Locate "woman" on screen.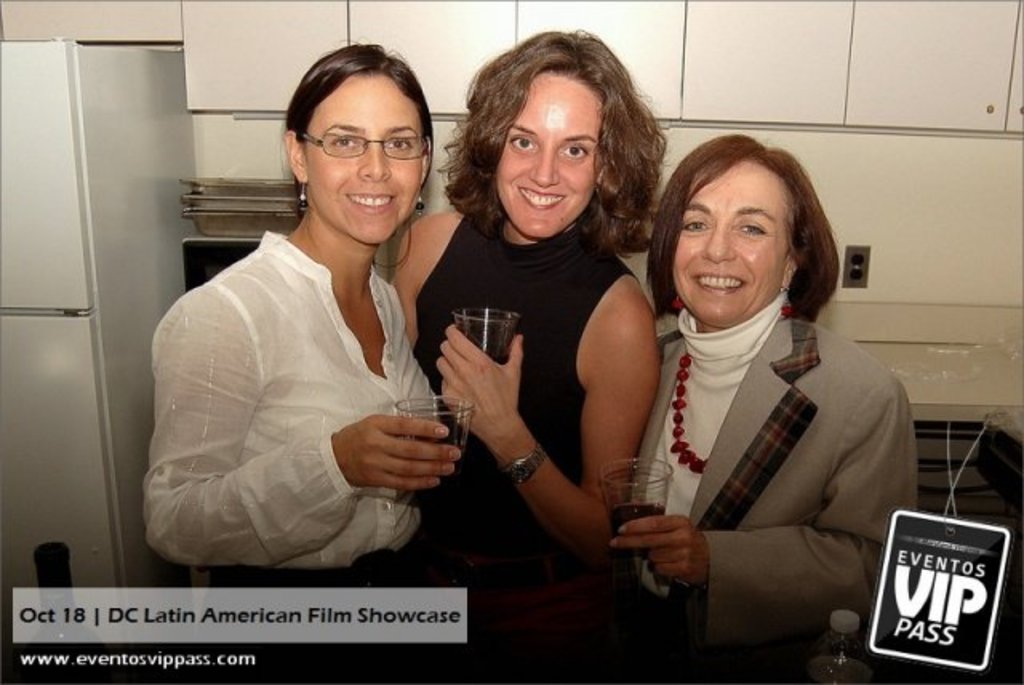
On screen at x1=389 y1=26 x2=666 y2=683.
